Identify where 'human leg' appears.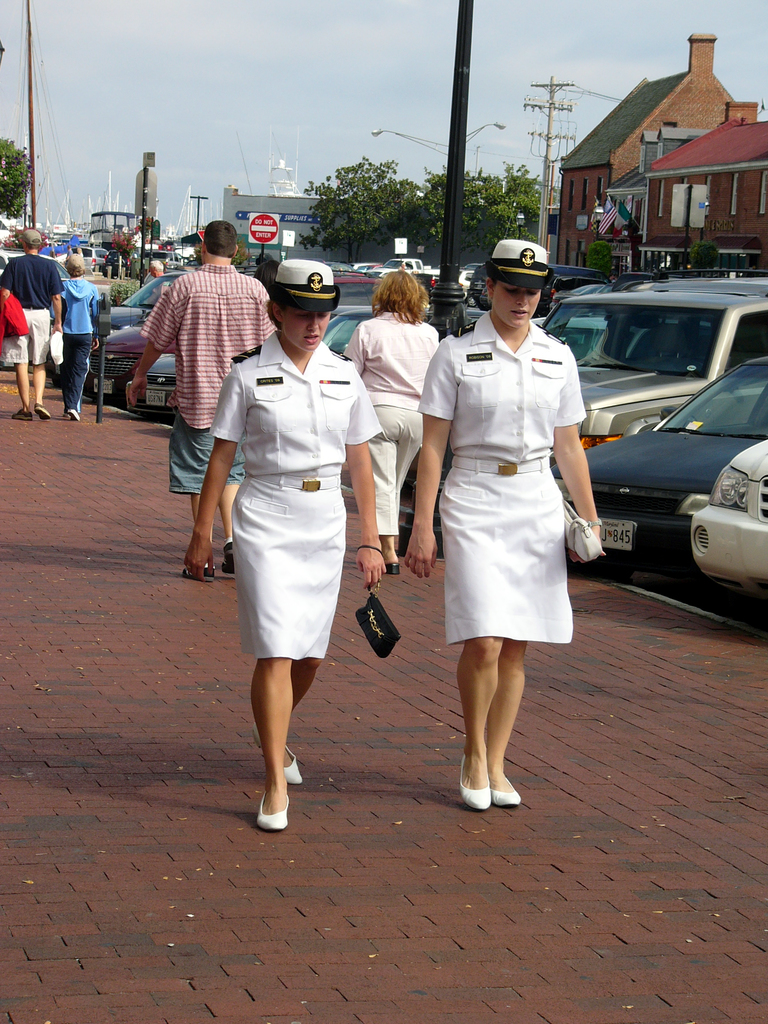
Appears at box=[233, 492, 294, 831].
